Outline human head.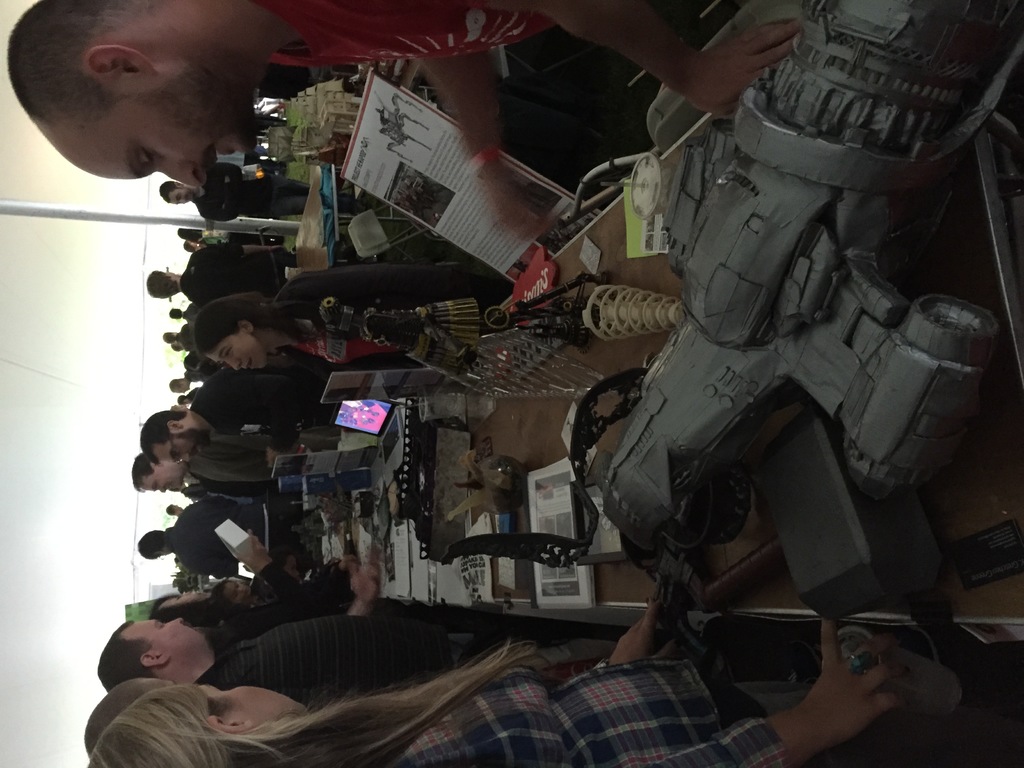
Outline: (185,241,201,251).
